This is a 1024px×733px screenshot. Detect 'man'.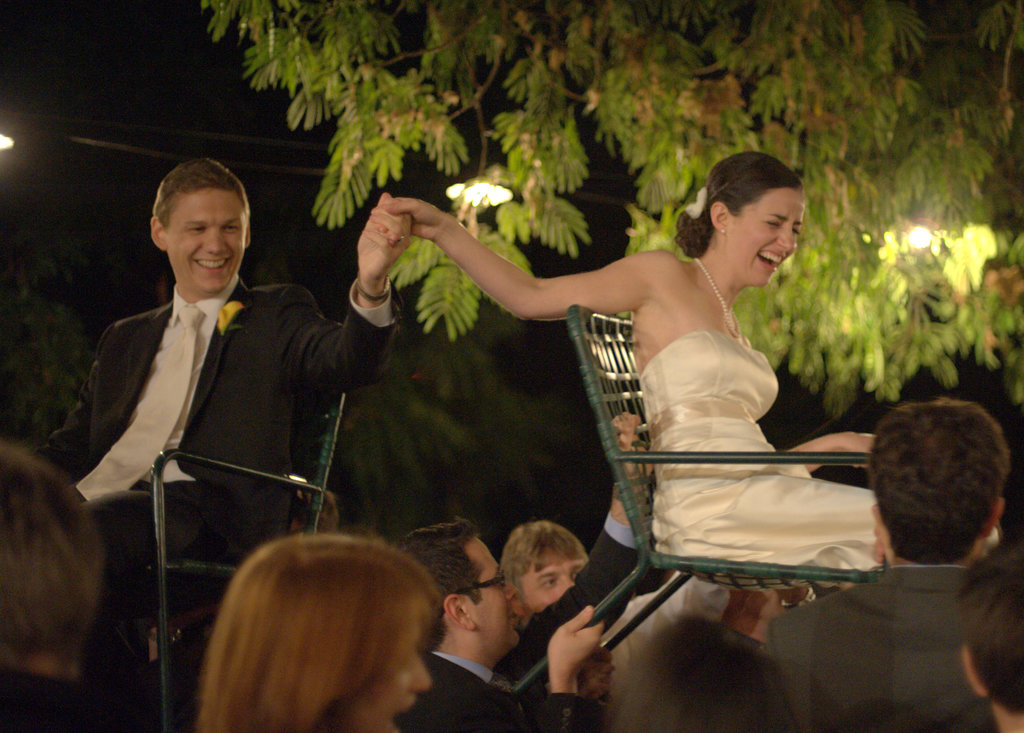
crop(398, 531, 600, 732).
